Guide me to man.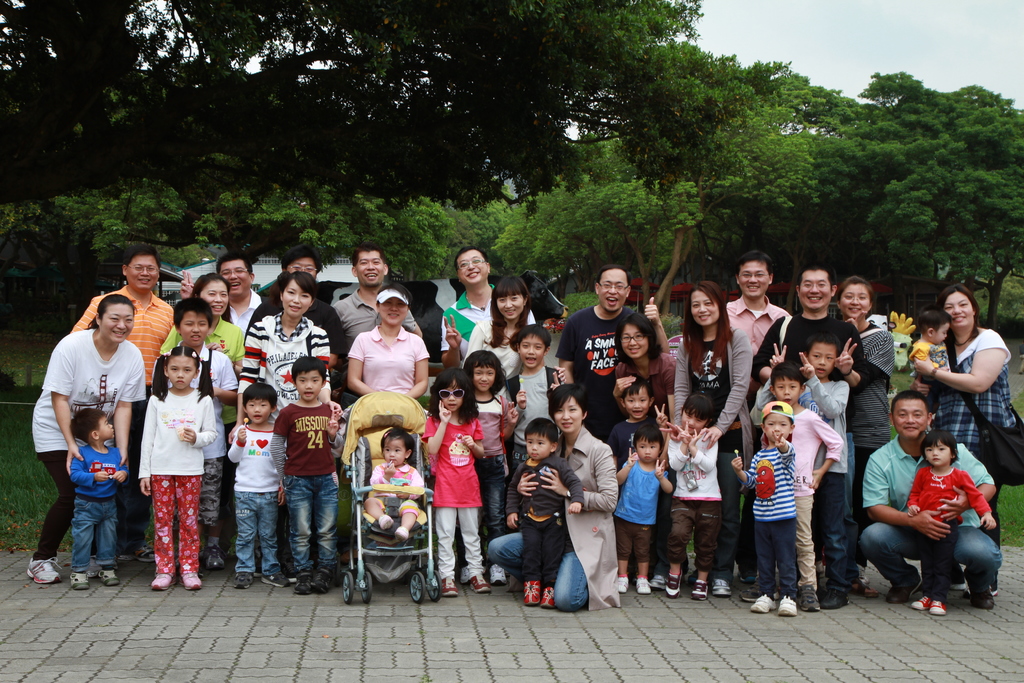
Guidance: left=442, top=247, right=535, bottom=370.
